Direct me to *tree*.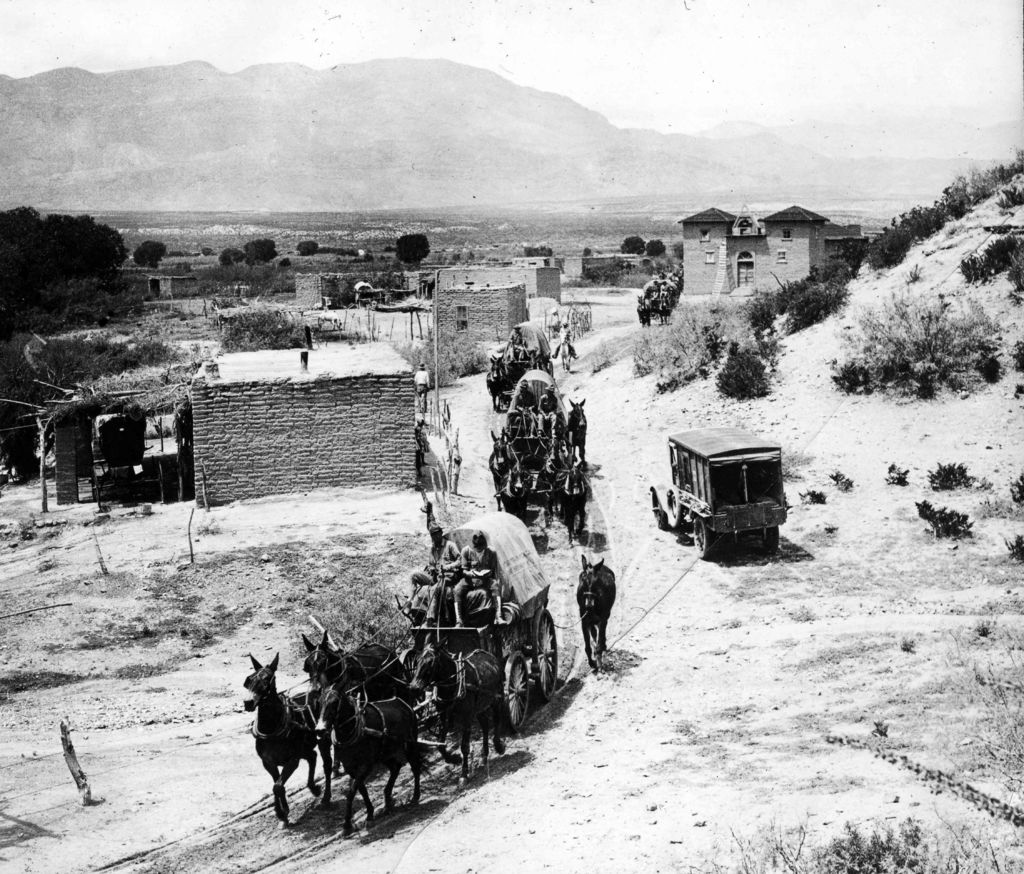
Direction: [298,236,320,257].
